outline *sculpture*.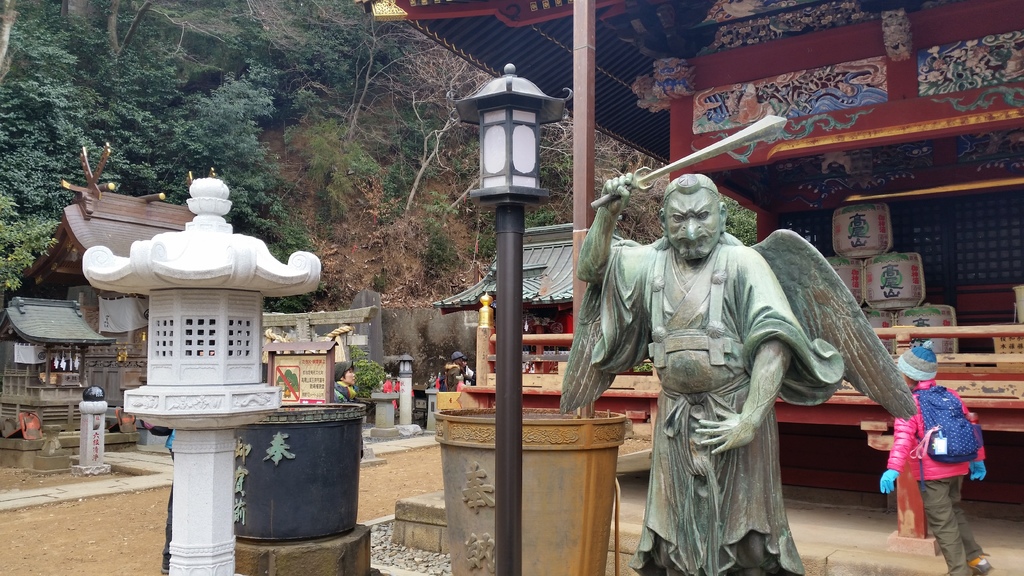
Outline: <region>585, 177, 909, 556</region>.
